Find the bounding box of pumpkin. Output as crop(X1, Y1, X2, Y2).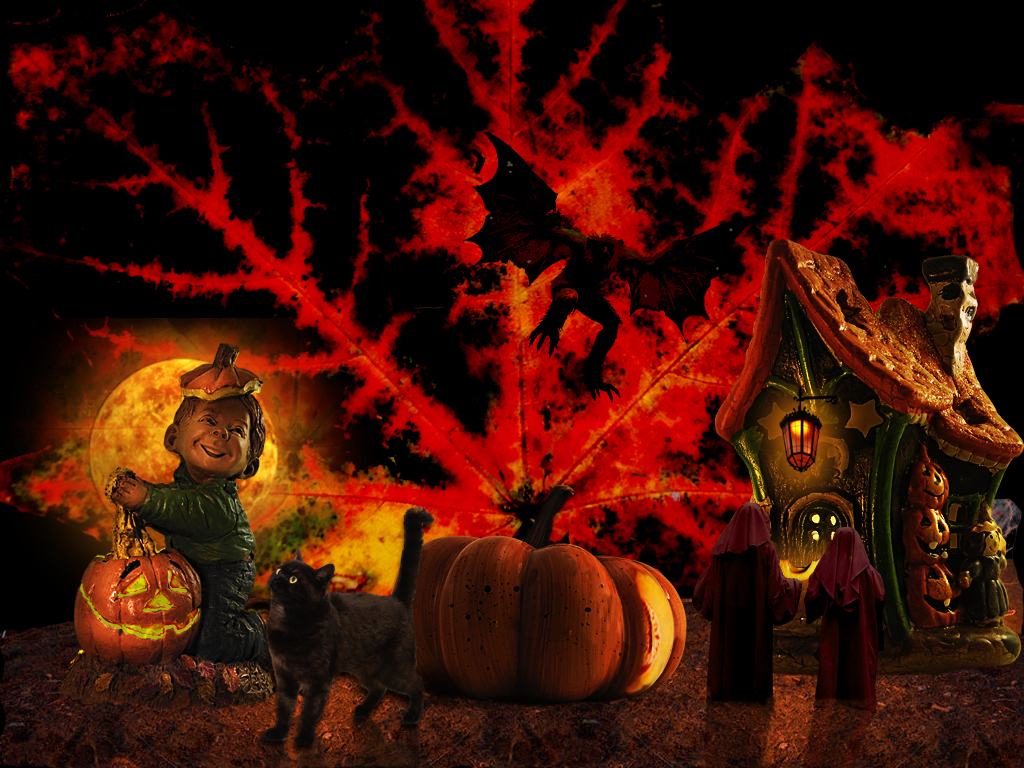
crop(909, 557, 952, 623).
